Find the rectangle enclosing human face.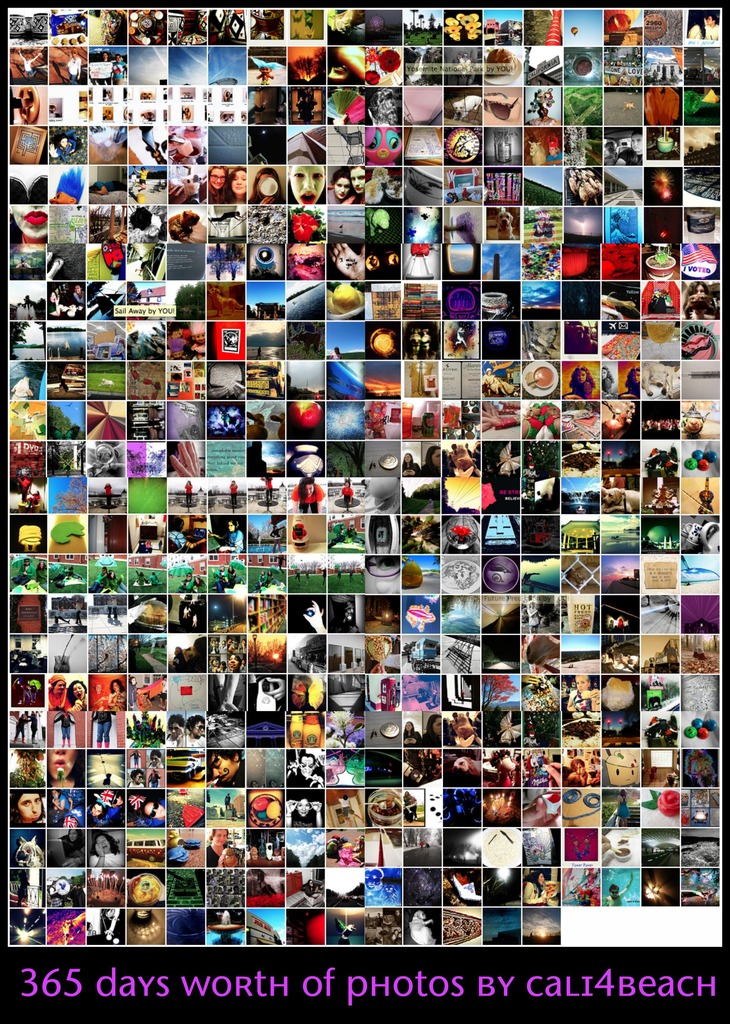
pyautogui.locateOnScreen(9, 204, 49, 239).
